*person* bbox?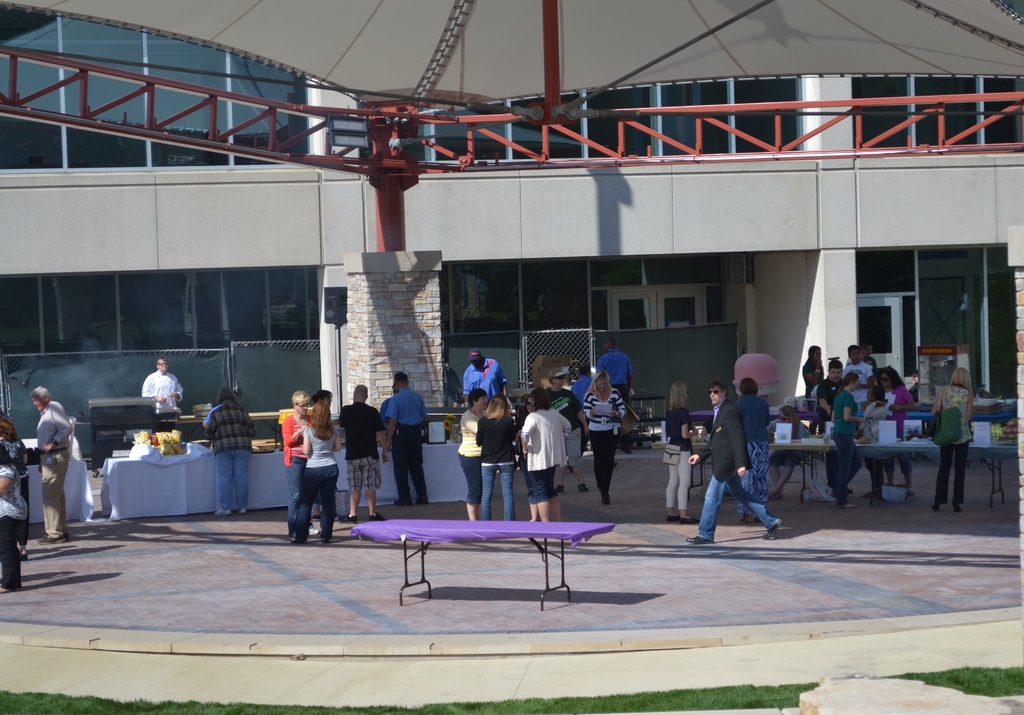
[732,376,772,525]
